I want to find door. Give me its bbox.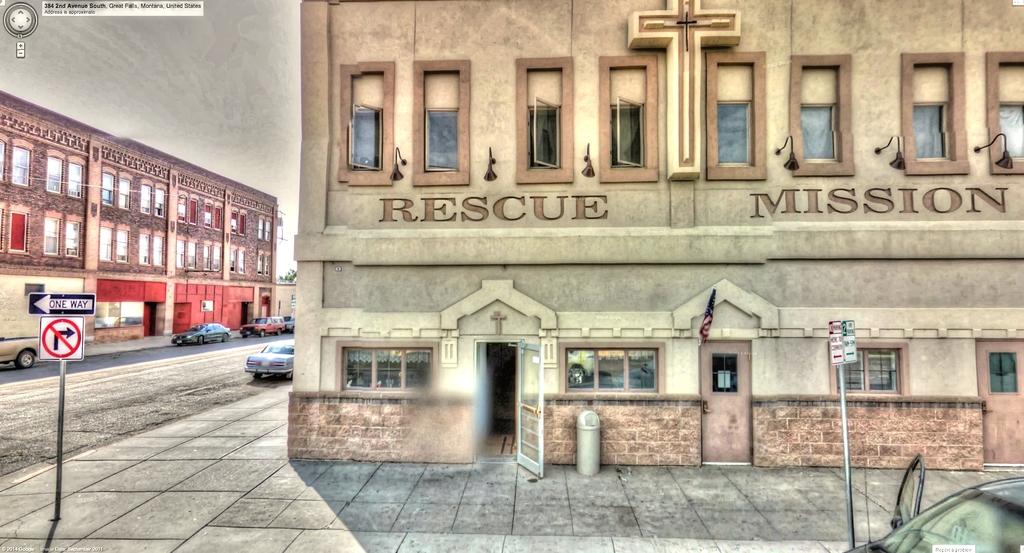
700,339,754,464.
